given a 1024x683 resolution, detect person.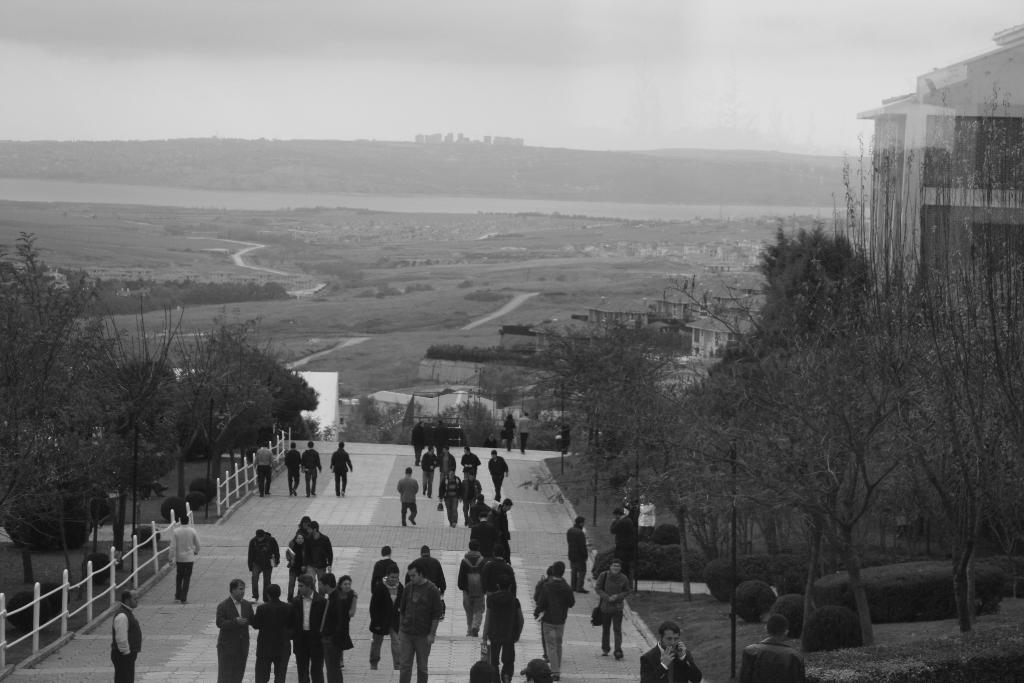
(x1=329, y1=572, x2=355, y2=682).
